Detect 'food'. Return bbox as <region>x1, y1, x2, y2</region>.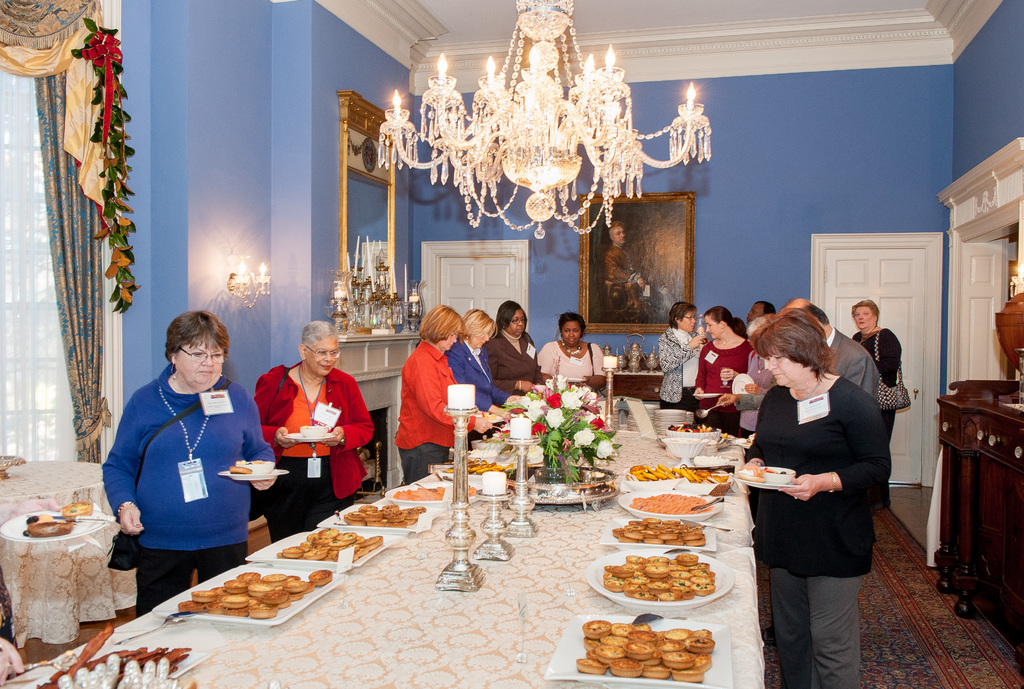
<region>444, 453, 517, 477</region>.
